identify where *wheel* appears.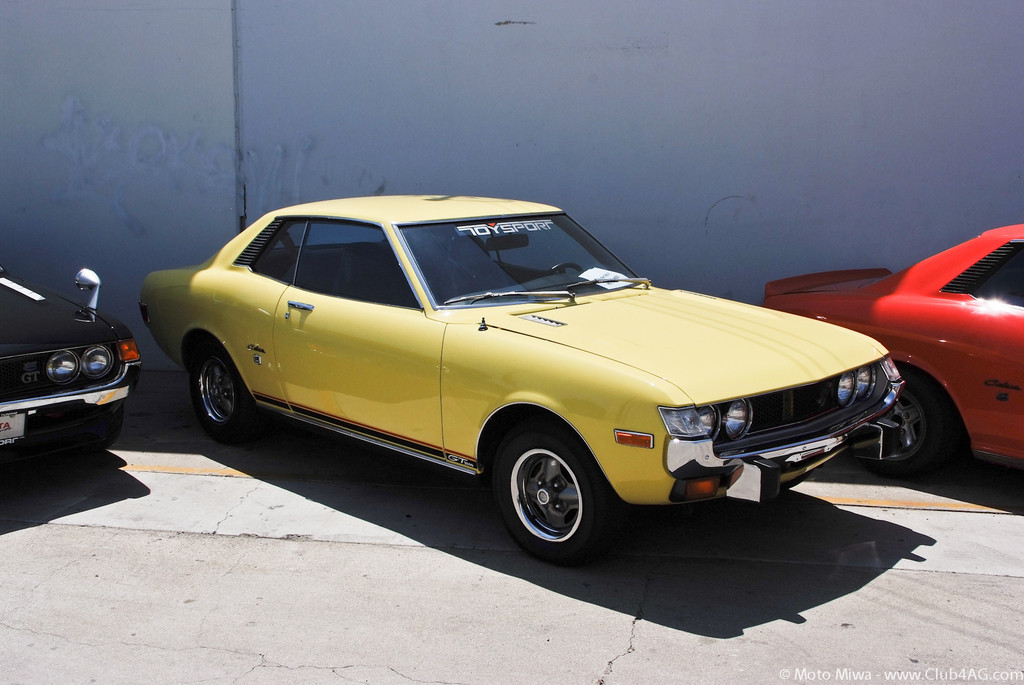
Appears at <box>850,373,964,468</box>.
